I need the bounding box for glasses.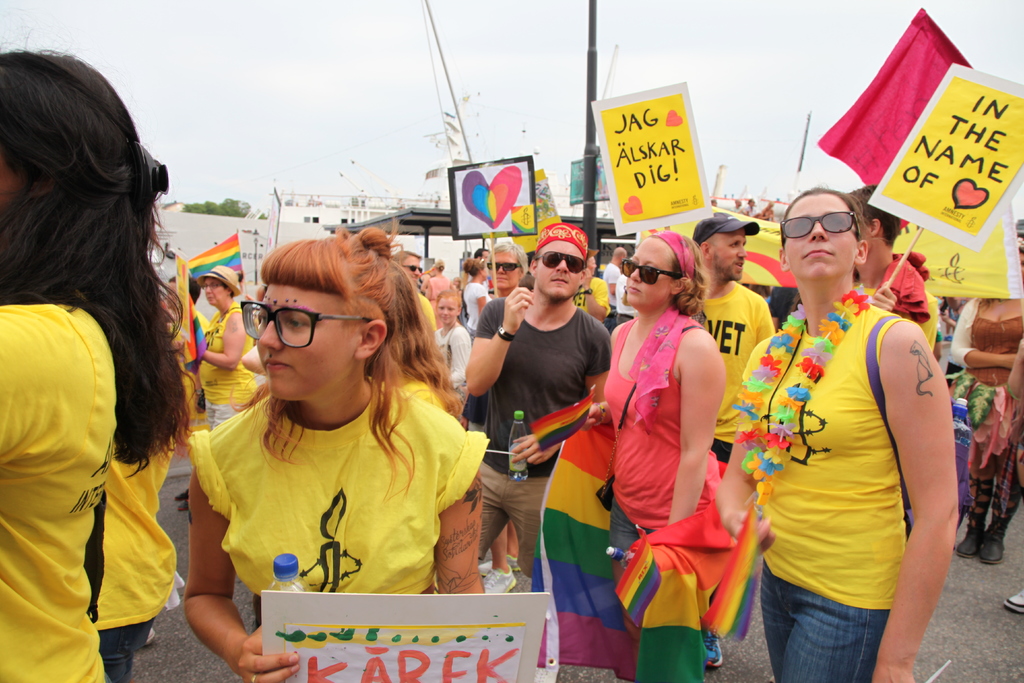
Here it is: detection(538, 249, 588, 277).
